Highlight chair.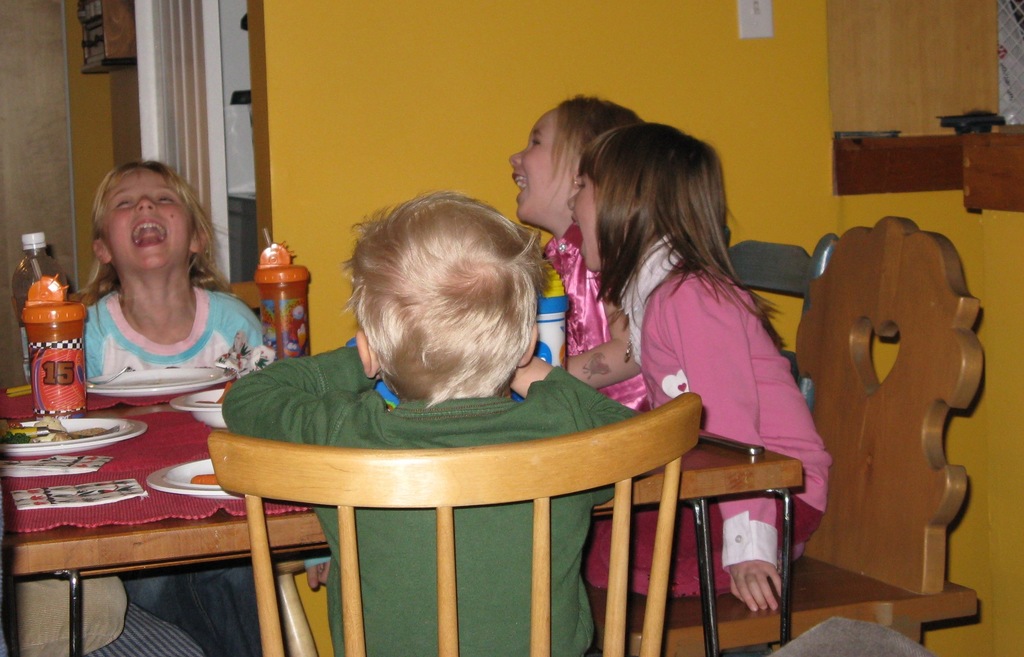
Highlighted region: select_region(205, 391, 697, 656).
